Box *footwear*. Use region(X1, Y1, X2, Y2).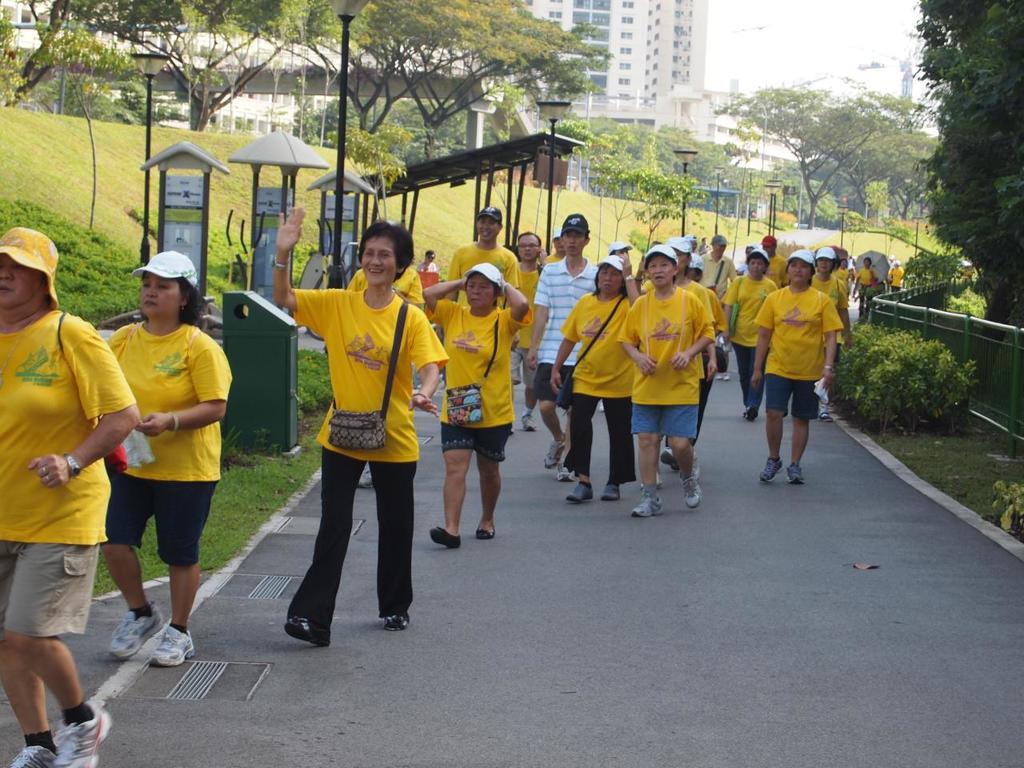
region(758, 454, 784, 482).
